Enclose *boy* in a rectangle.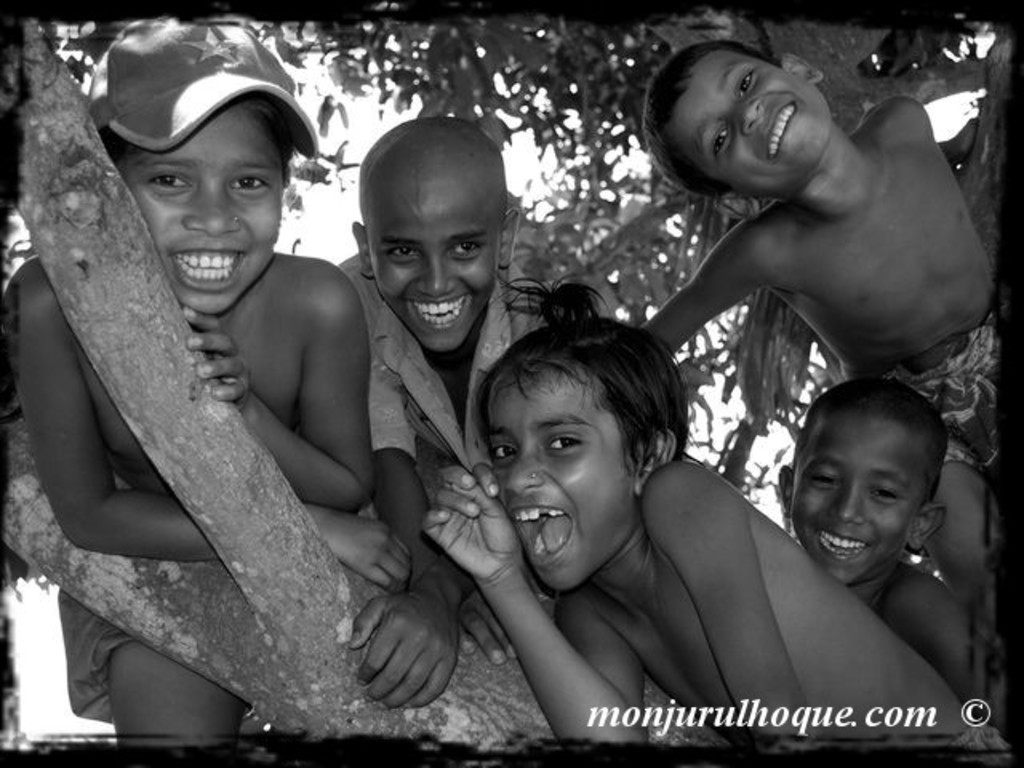
(x1=336, y1=115, x2=550, y2=712).
